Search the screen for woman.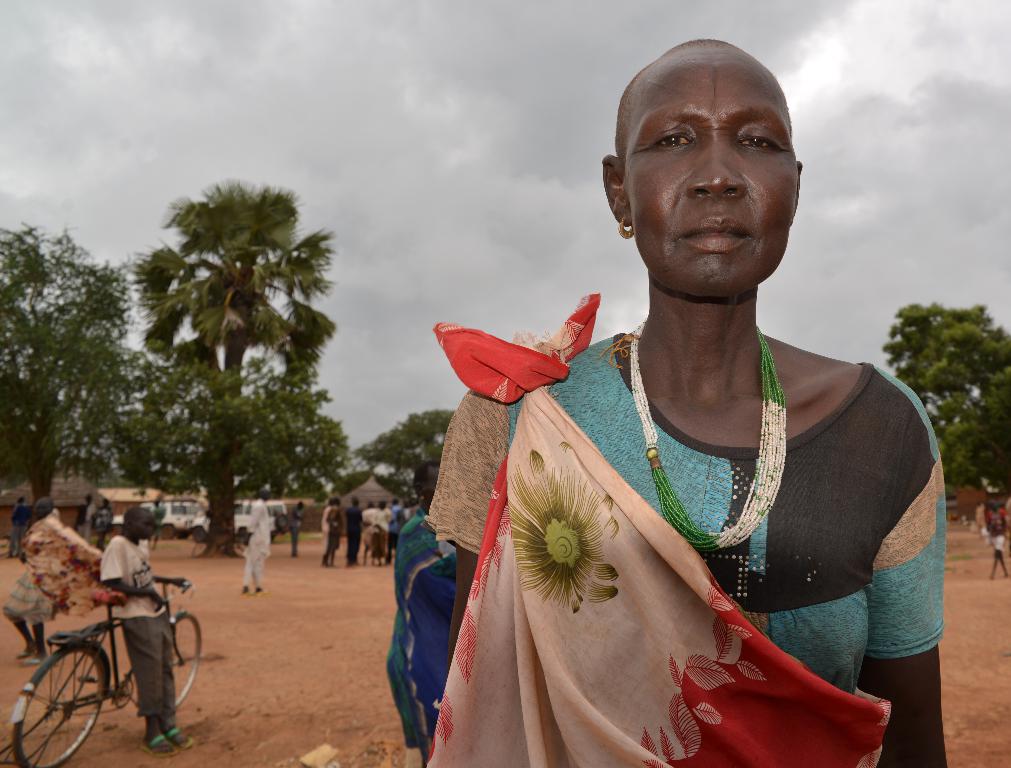
Found at 386/58/953/767.
